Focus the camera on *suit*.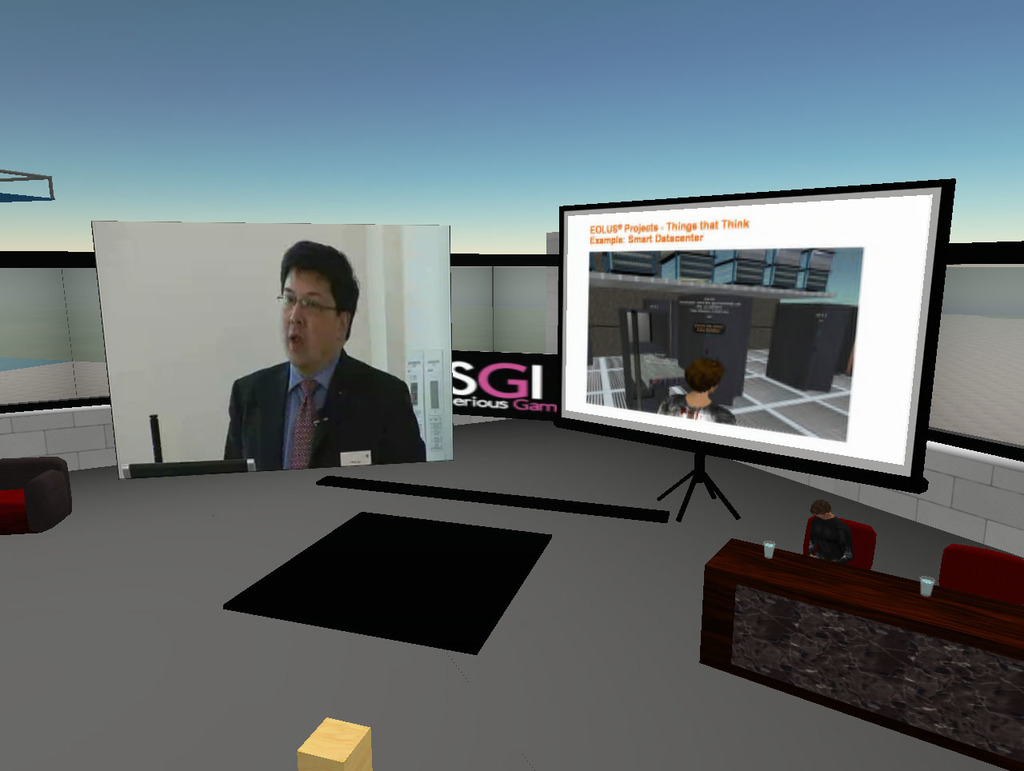
Focus region: <box>203,310,424,476</box>.
